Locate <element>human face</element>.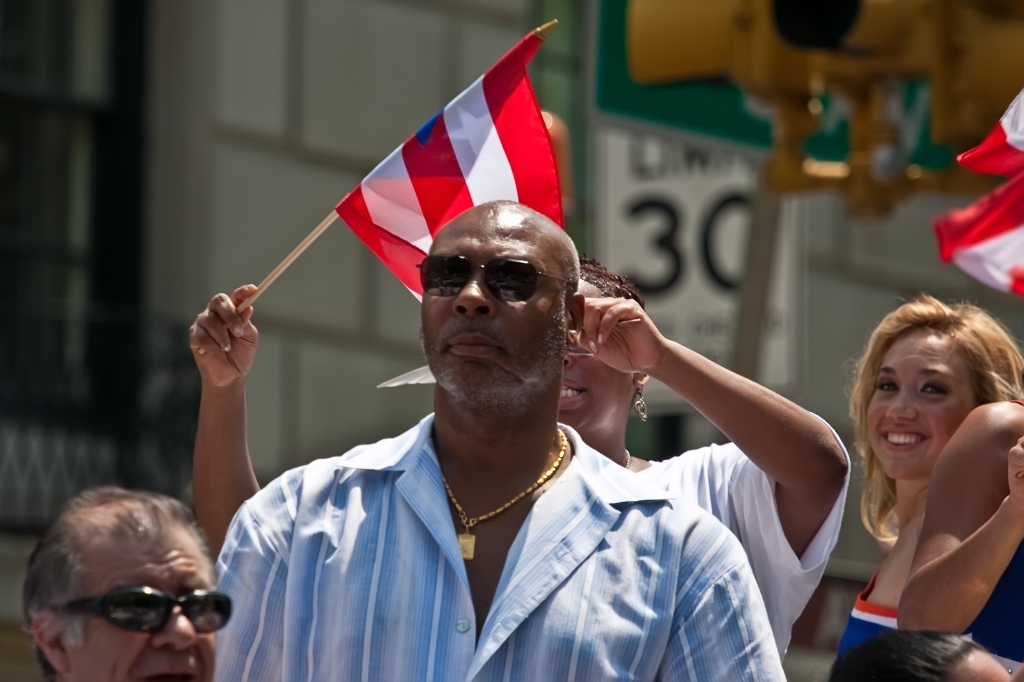
Bounding box: rect(423, 213, 569, 402).
